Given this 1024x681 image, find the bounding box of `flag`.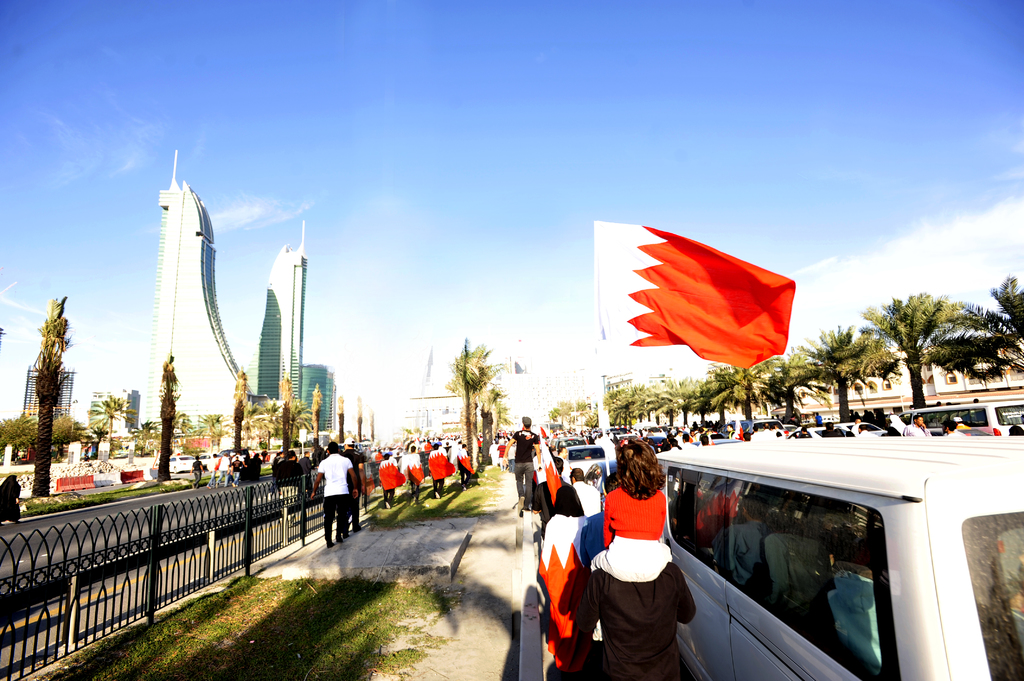
597 216 806 385.
